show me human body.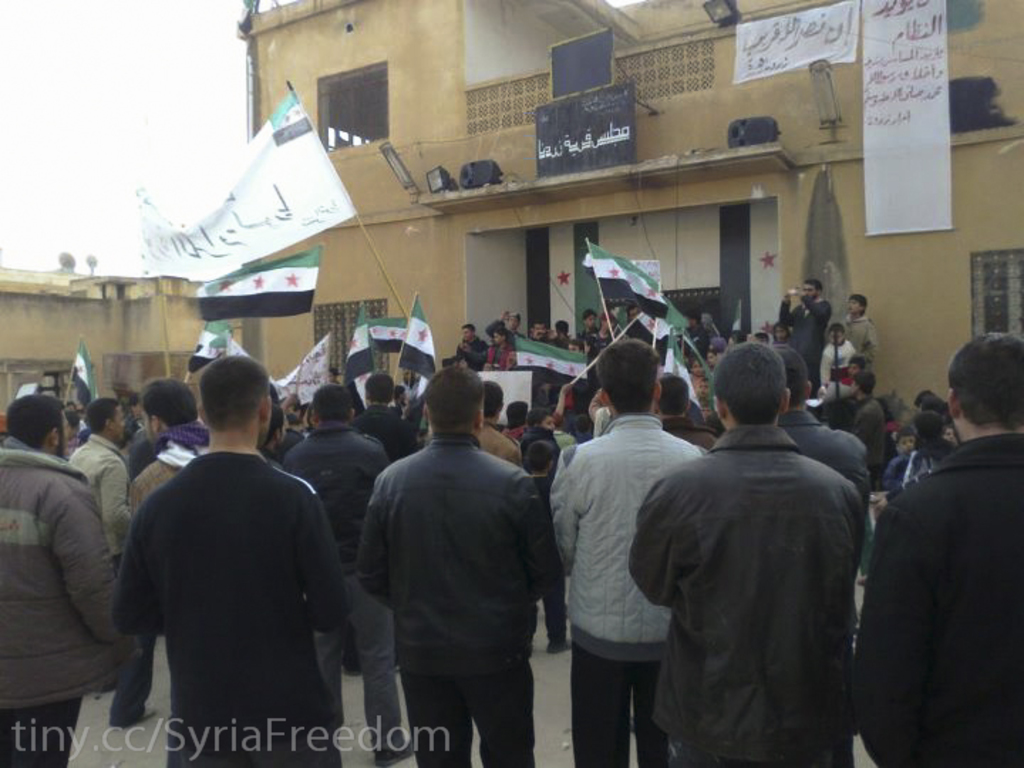
human body is here: select_region(627, 307, 639, 319).
